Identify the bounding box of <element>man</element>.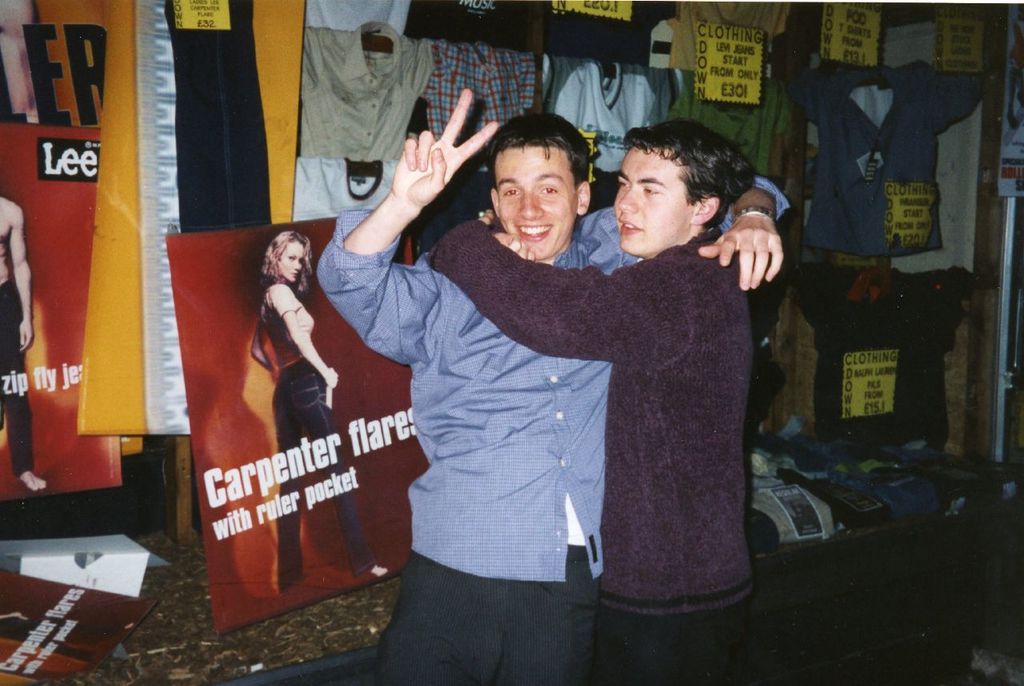
rect(431, 126, 744, 685).
